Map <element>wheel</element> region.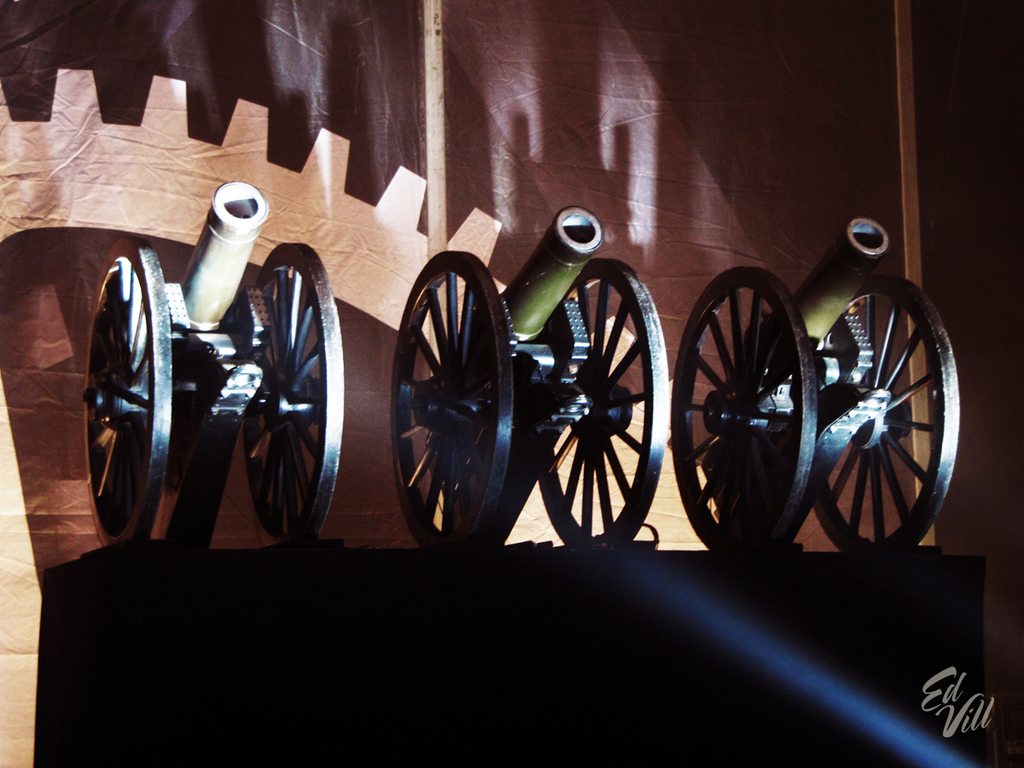
Mapped to Rect(819, 274, 963, 553).
